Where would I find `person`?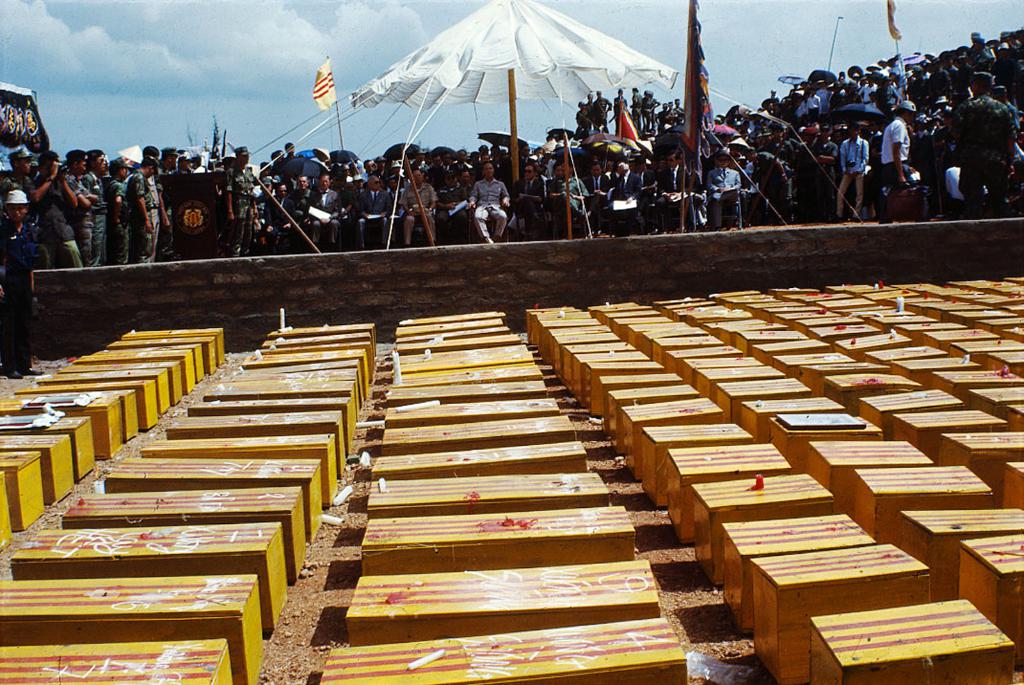
At bbox(742, 143, 794, 224).
